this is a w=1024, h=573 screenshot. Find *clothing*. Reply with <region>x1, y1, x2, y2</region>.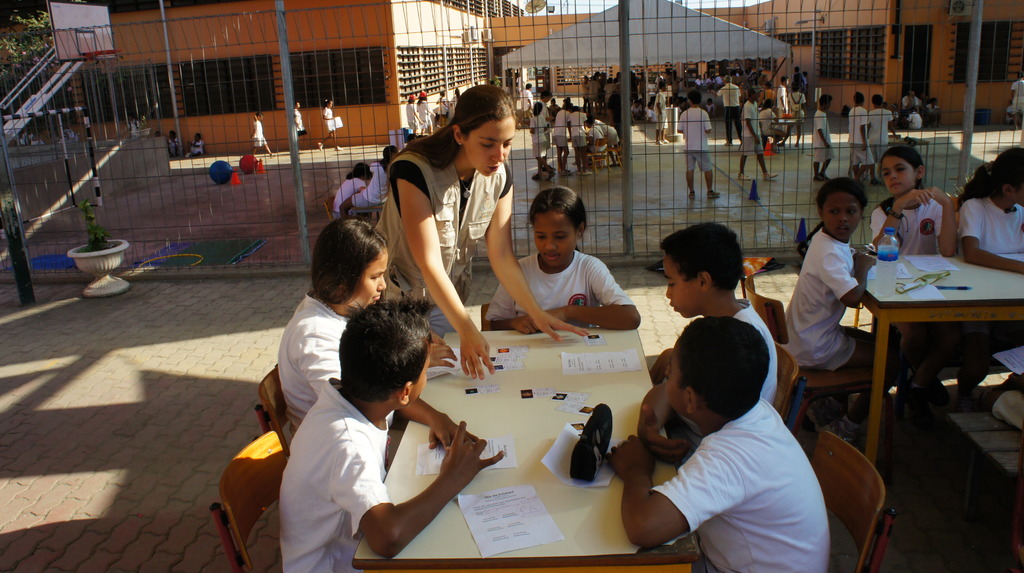
<region>273, 380, 394, 572</region>.
